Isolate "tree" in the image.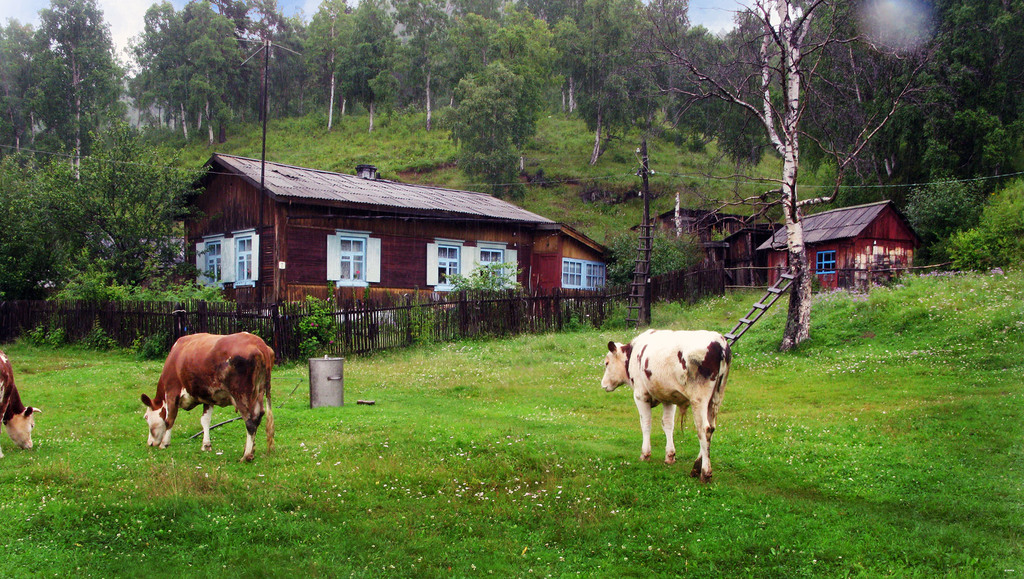
Isolated region: 565, 0, 917, 361.
